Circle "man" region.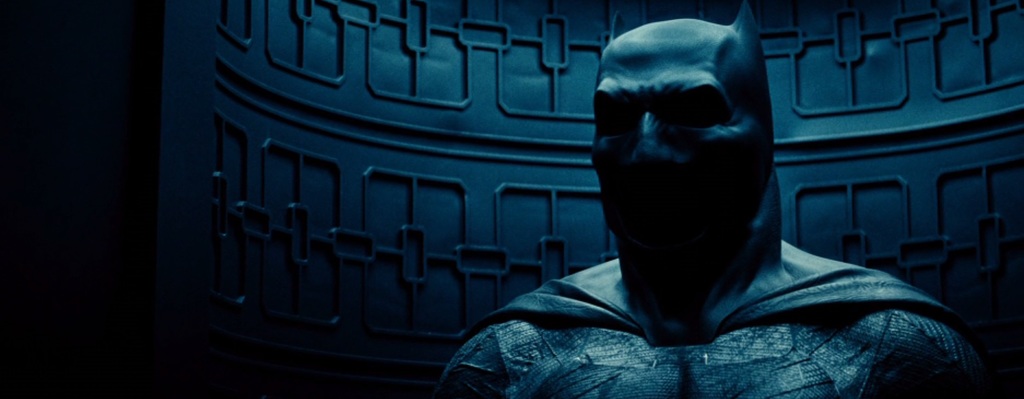
Region: <bbox>424, 3, 1001, 398</bbox>.
